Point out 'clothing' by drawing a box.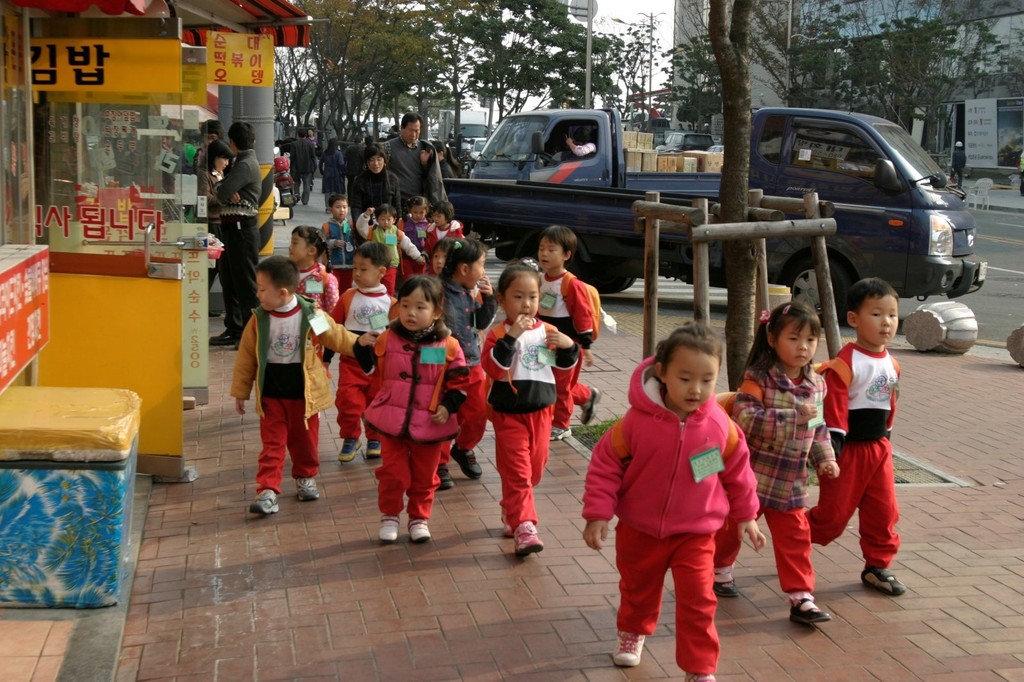
(177, 140, 204, 173).
